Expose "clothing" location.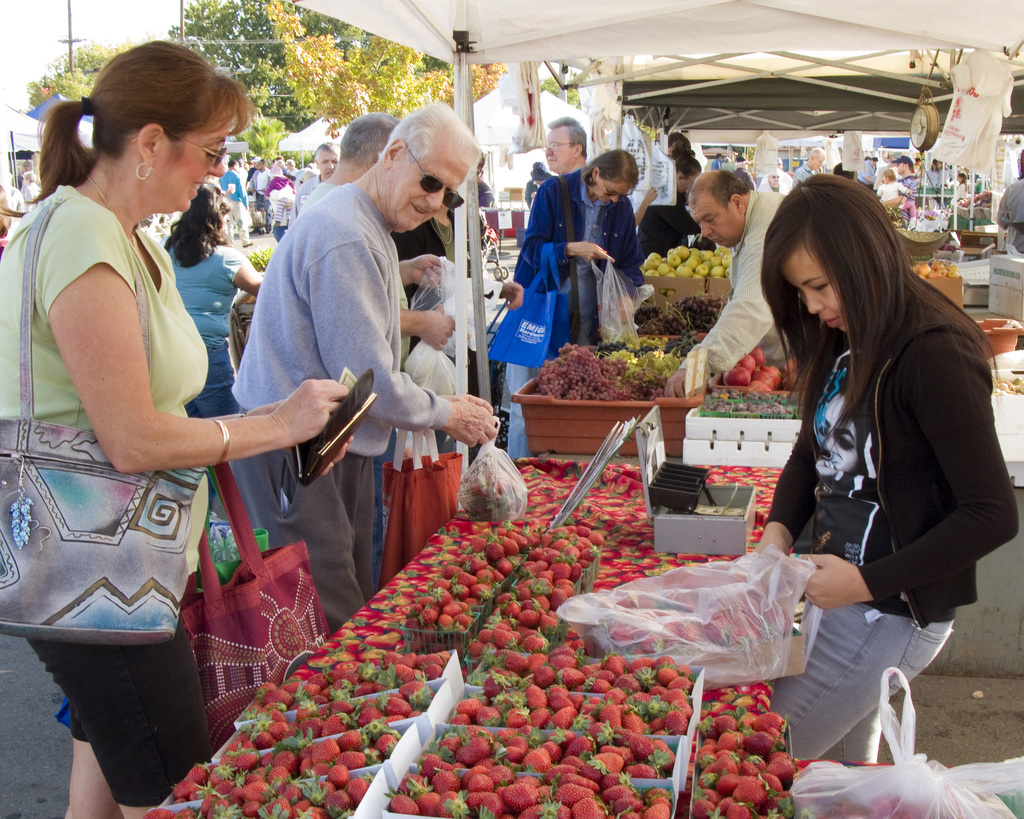
Exposed at left=156, top=233, right=244, bottom=426.
